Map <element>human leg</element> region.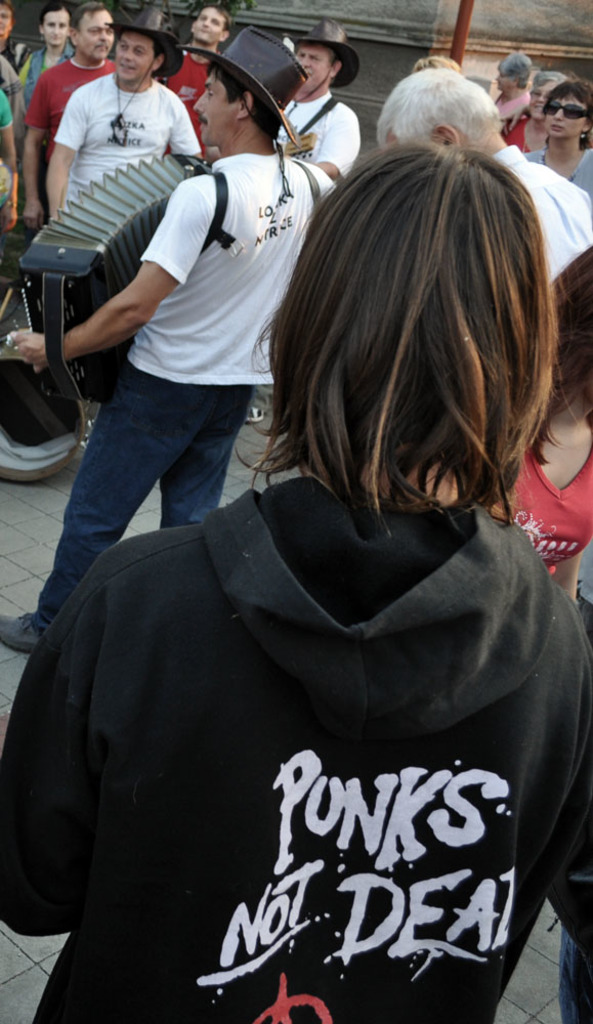
Mapped to 0/344/209/660.
